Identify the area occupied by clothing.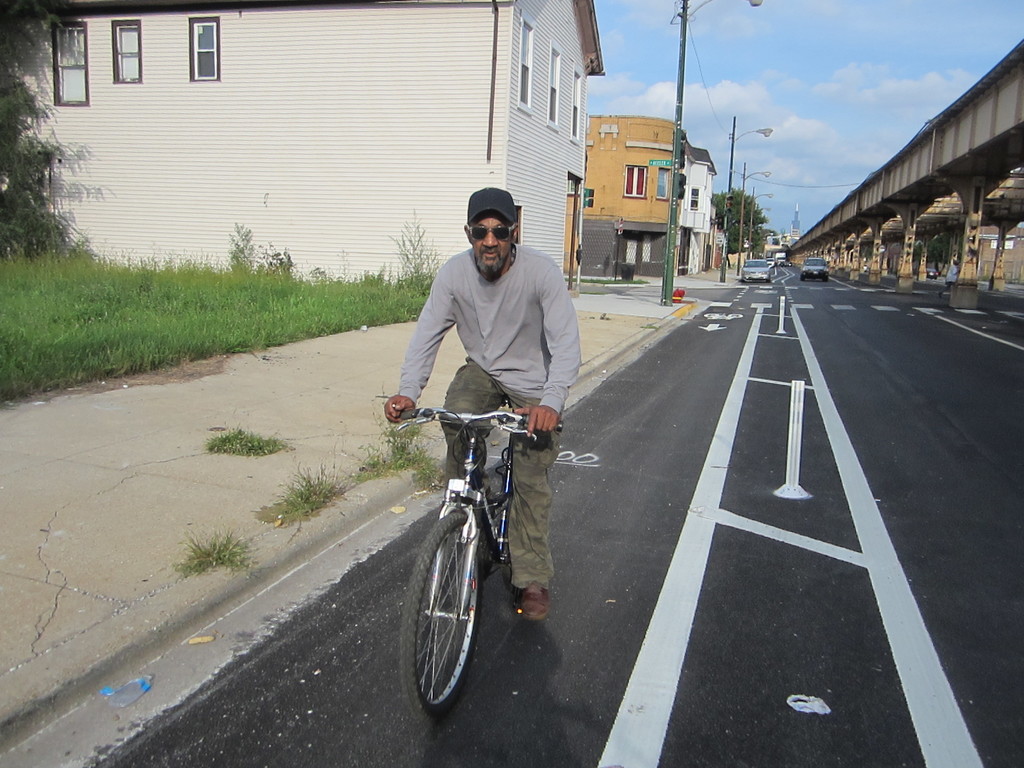
Area: BBox(397, 241, 575, 584).
